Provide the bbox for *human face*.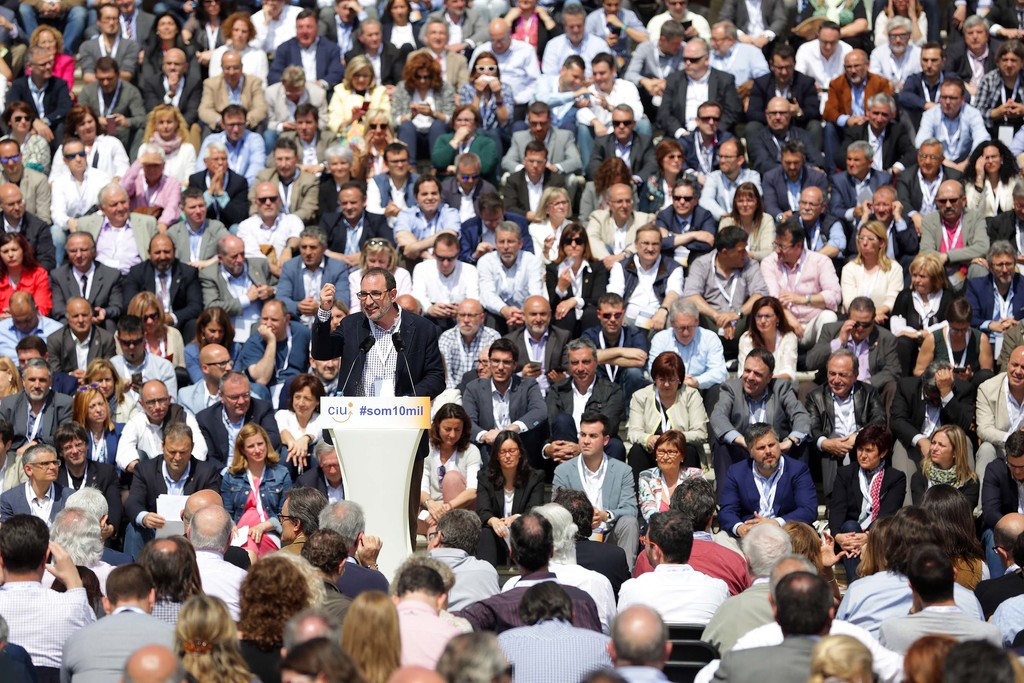
crop(164, 439, 191, 475).
